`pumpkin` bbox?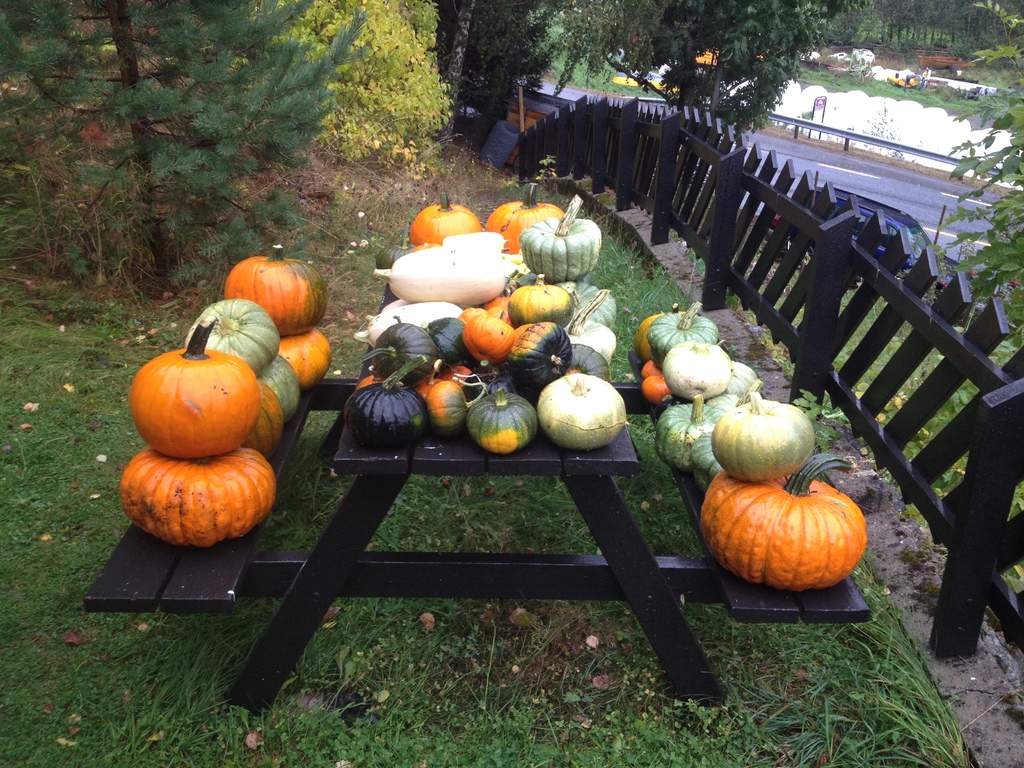
<region>637, 373, 668, 406</region>
